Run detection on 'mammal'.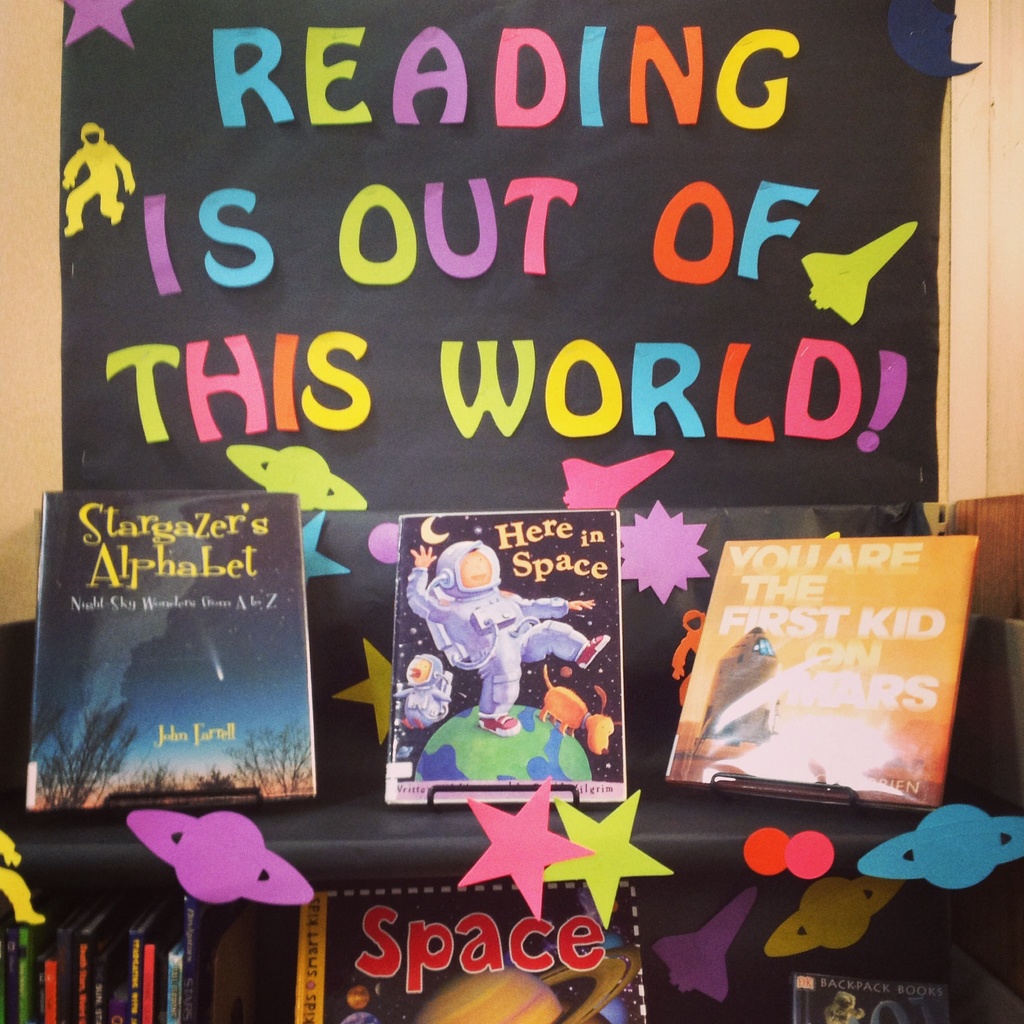
Result: BBox(337, 977, 383, 1023).
